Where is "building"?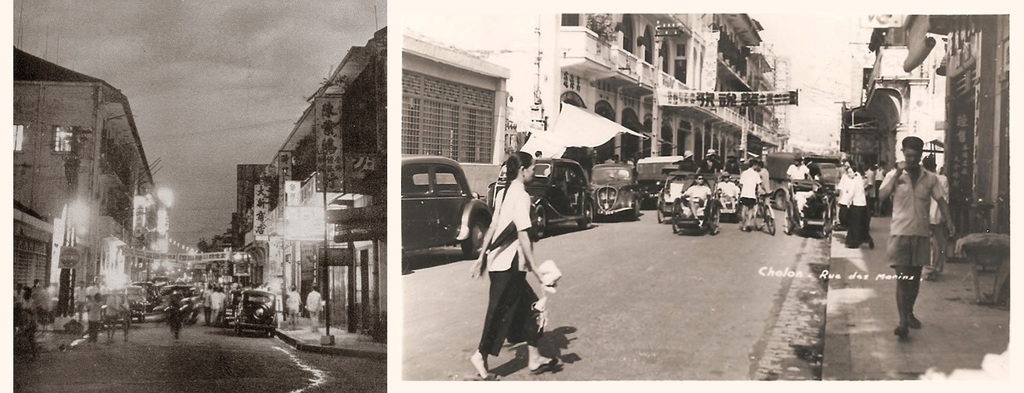
196 23 389 360.
